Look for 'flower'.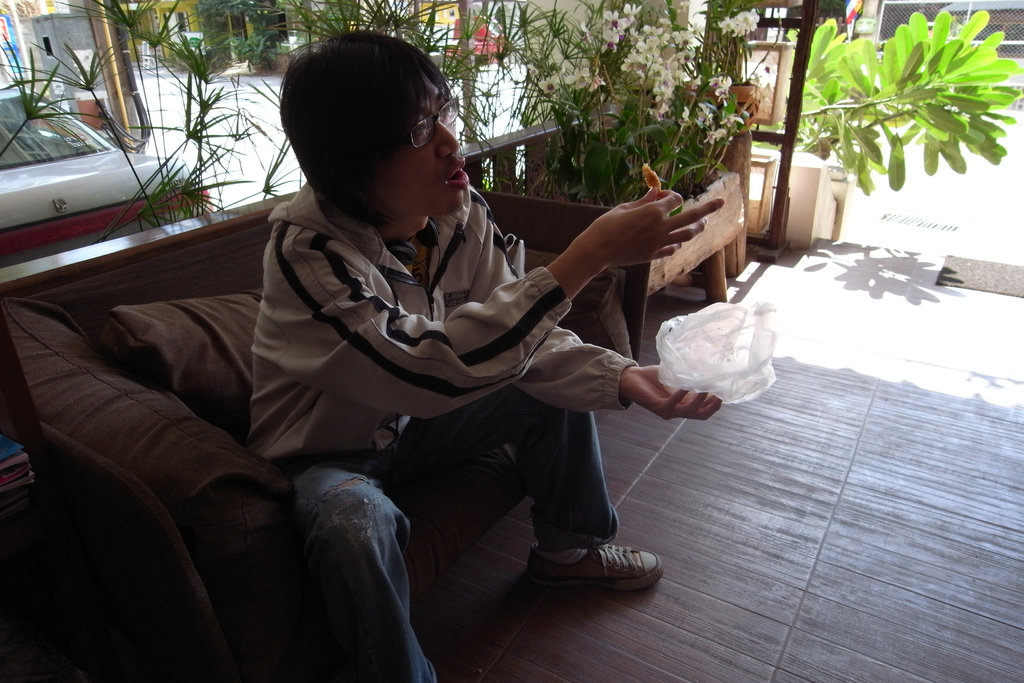
Found: {"left": 718, "top": 18, "right": 730, "bottom": 31}.
